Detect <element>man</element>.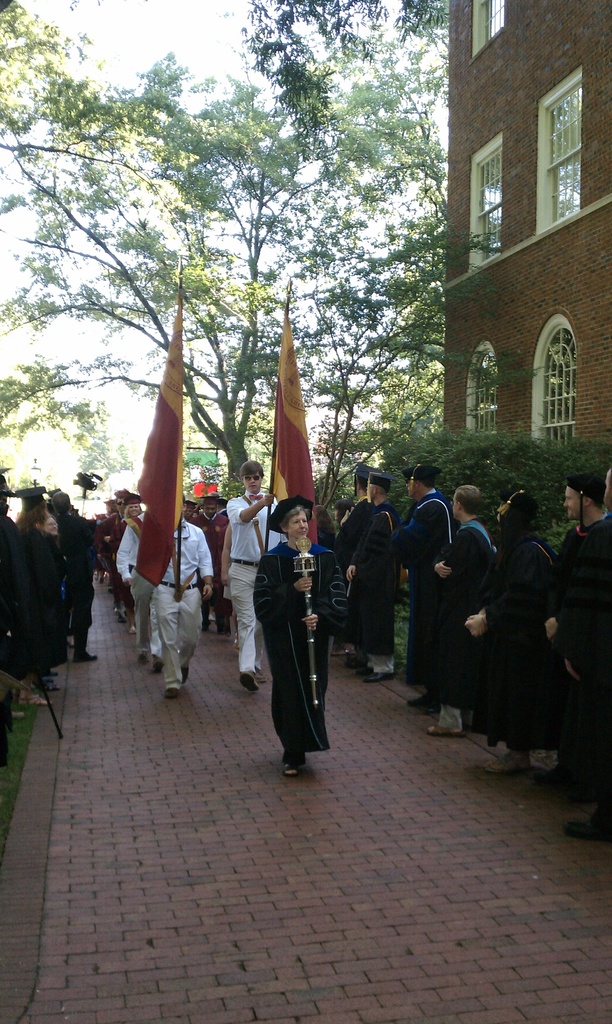
Detected at crop(467, 484, 563, 756).
